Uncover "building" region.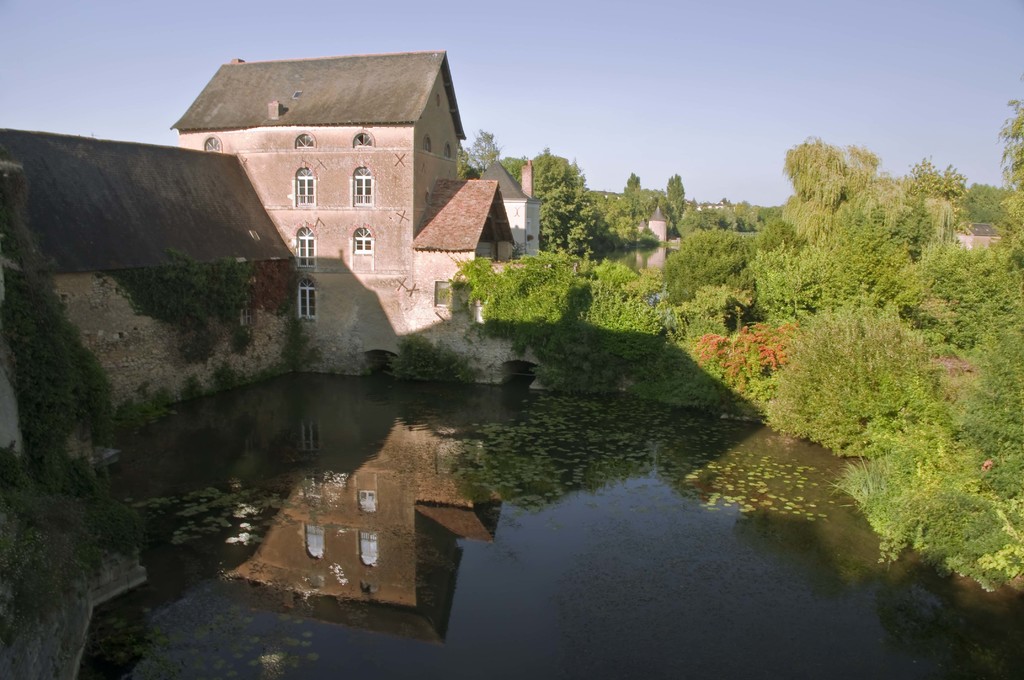
Uncovered: 477,158,540,254.
